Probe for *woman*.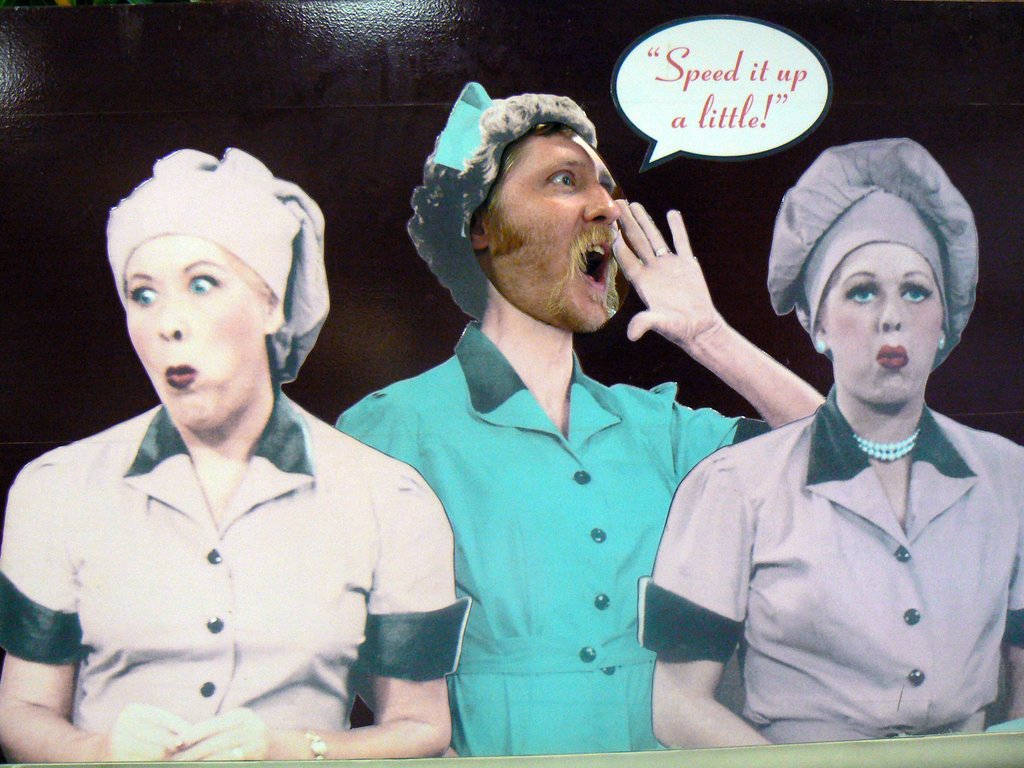
Probe result: detection(652, 140, 1023, 751).
